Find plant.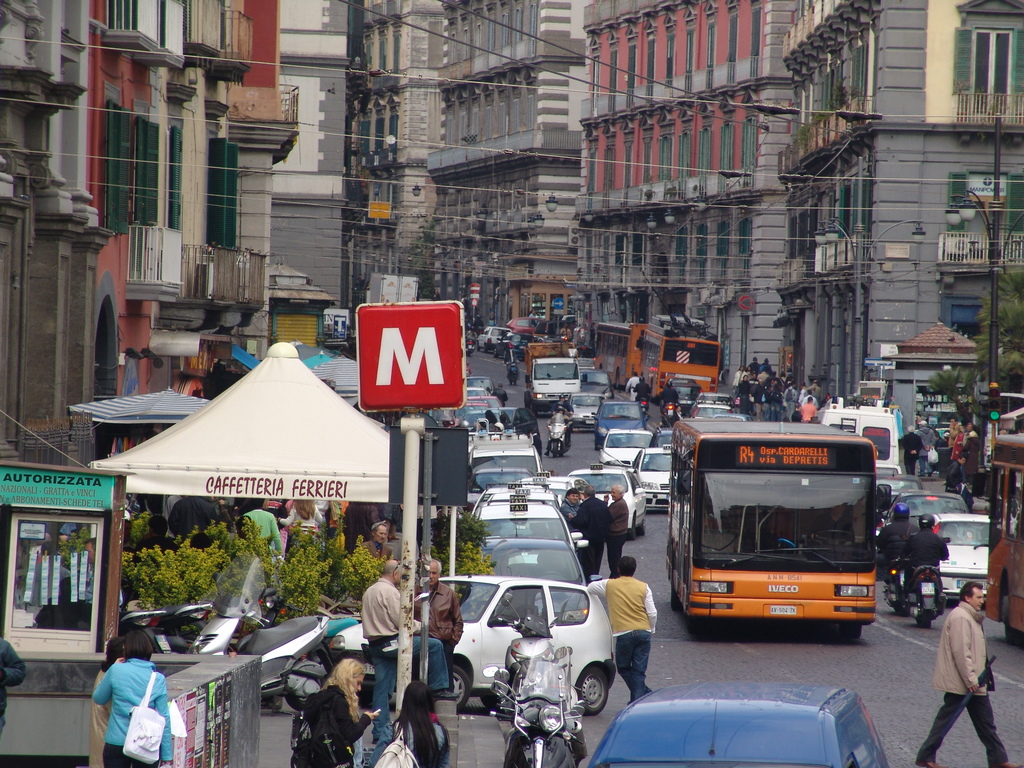
[333,530,384,605].
